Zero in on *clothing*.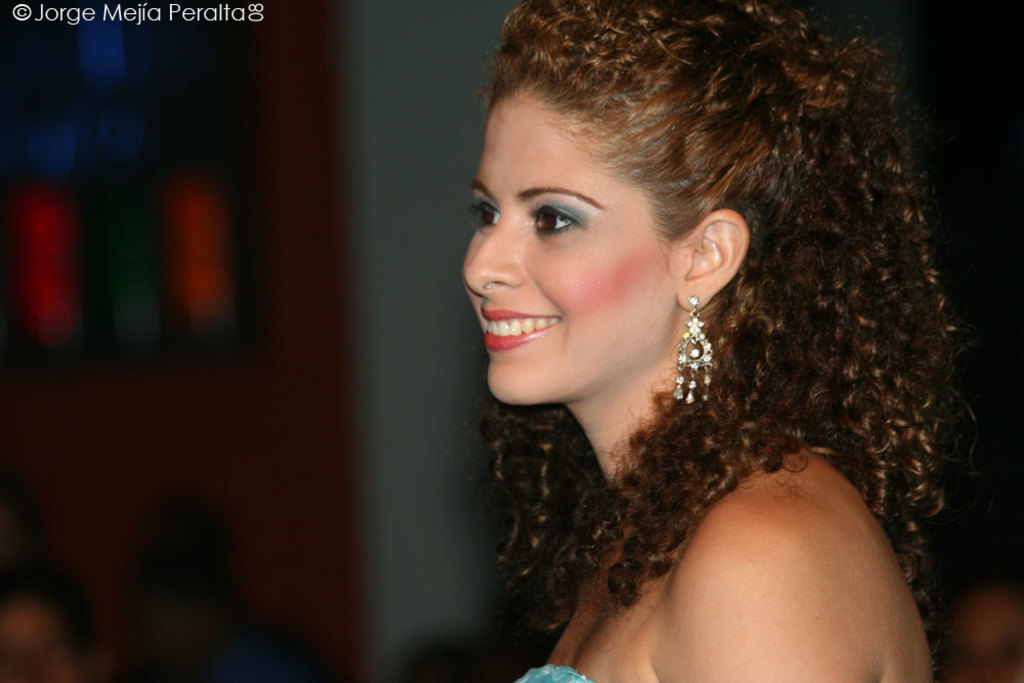
Zeroed in: {"left": 513, "top": 664, "right": 593, "bottom": 682}.
